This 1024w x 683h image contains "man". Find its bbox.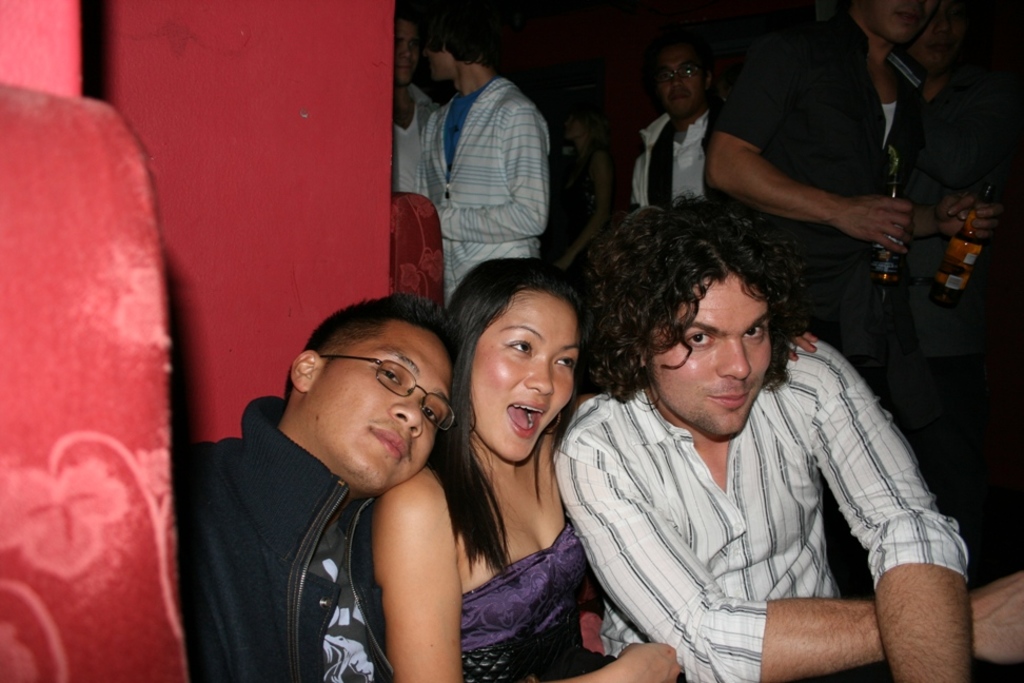
detection(178, 280, 510, 676).
